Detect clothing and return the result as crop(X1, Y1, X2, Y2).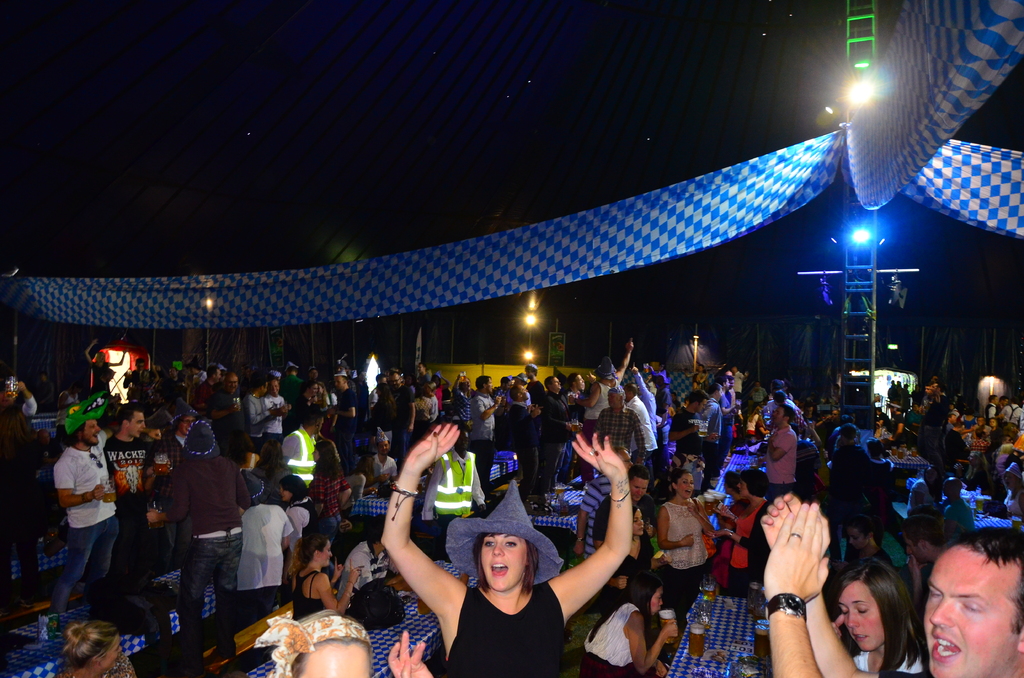
crop(843, 442, 862, 481).
